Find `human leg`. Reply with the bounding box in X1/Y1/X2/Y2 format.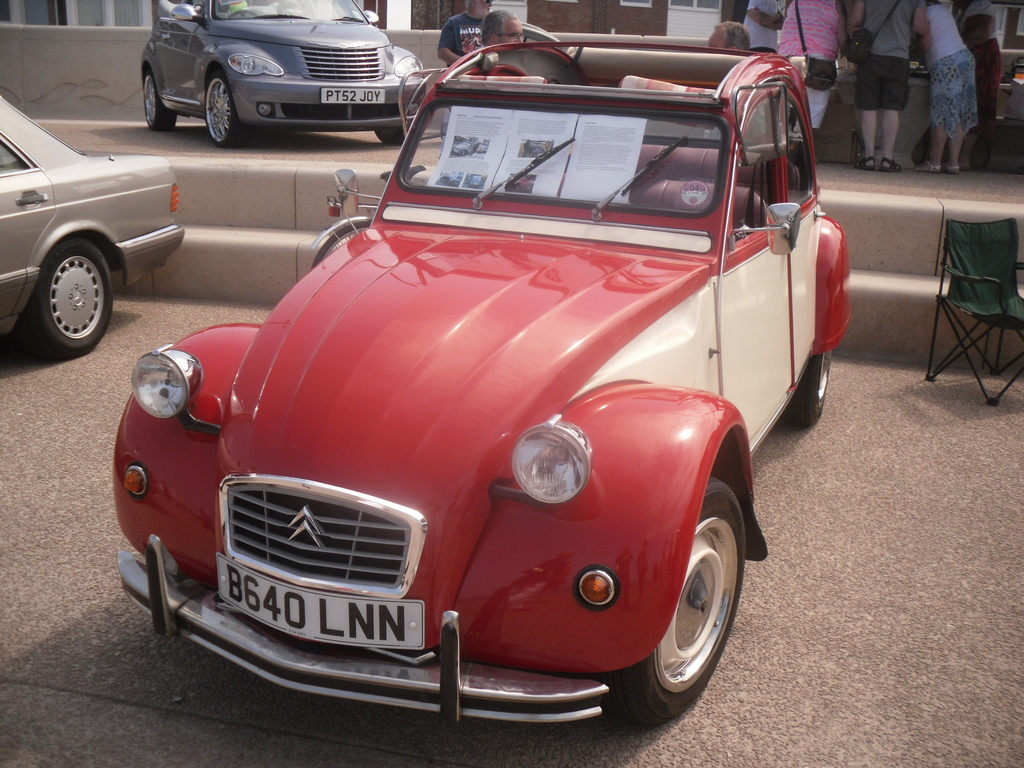
916/123/956/172.
